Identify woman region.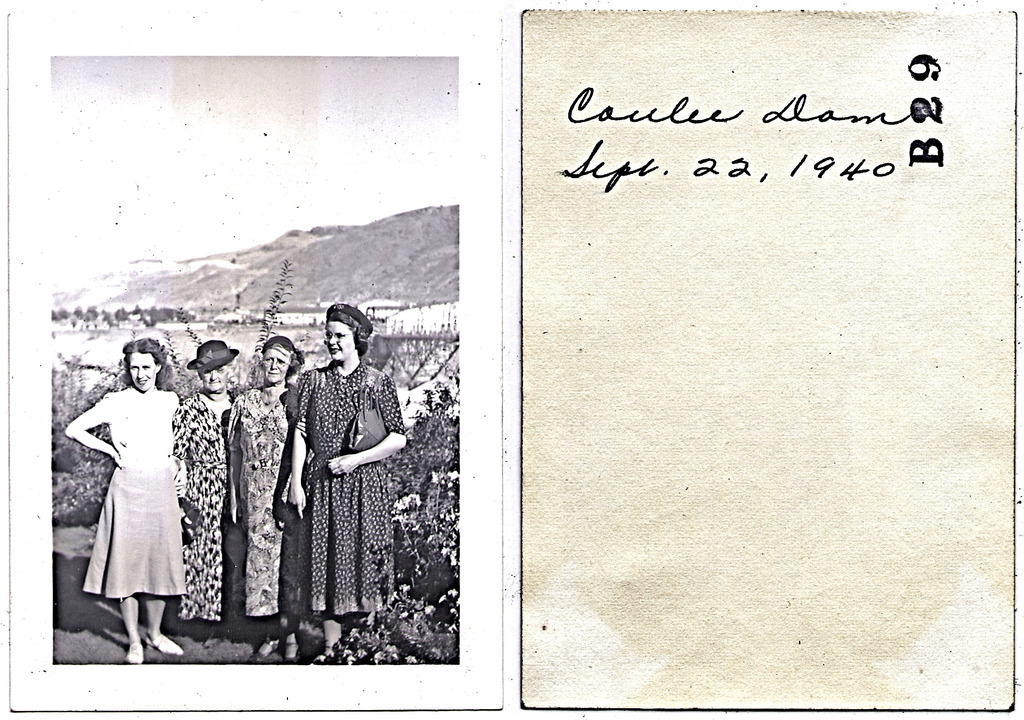
Region: 269:305:397:655.
